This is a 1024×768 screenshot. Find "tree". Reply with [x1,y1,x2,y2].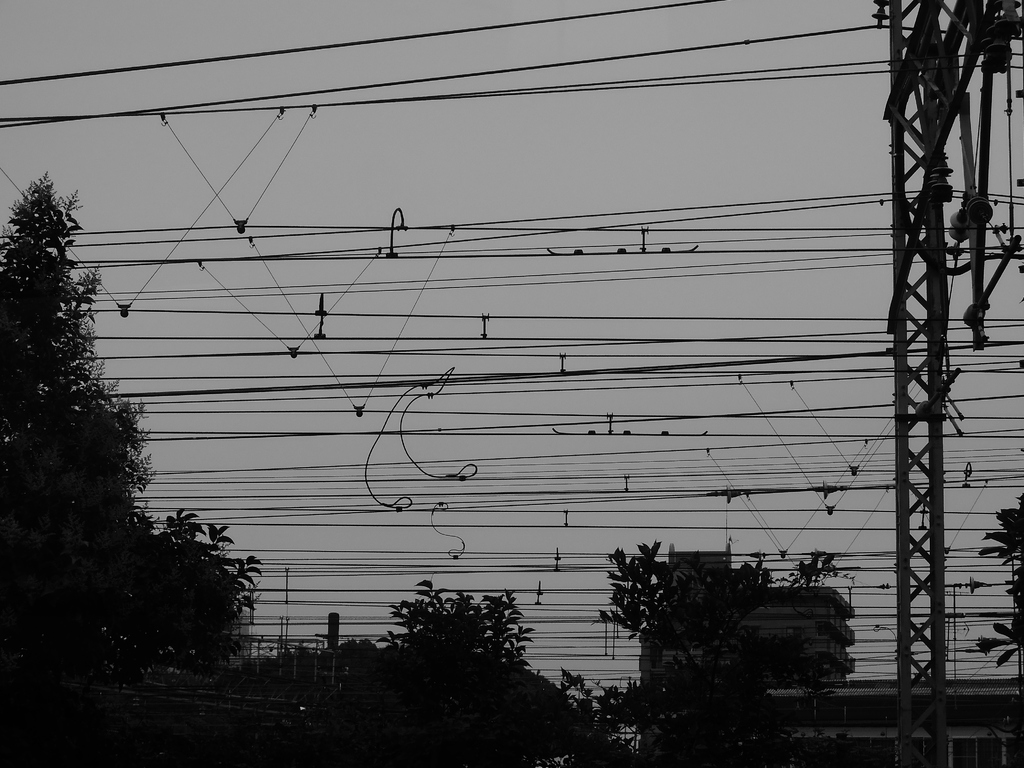
[4,179,150,630].
